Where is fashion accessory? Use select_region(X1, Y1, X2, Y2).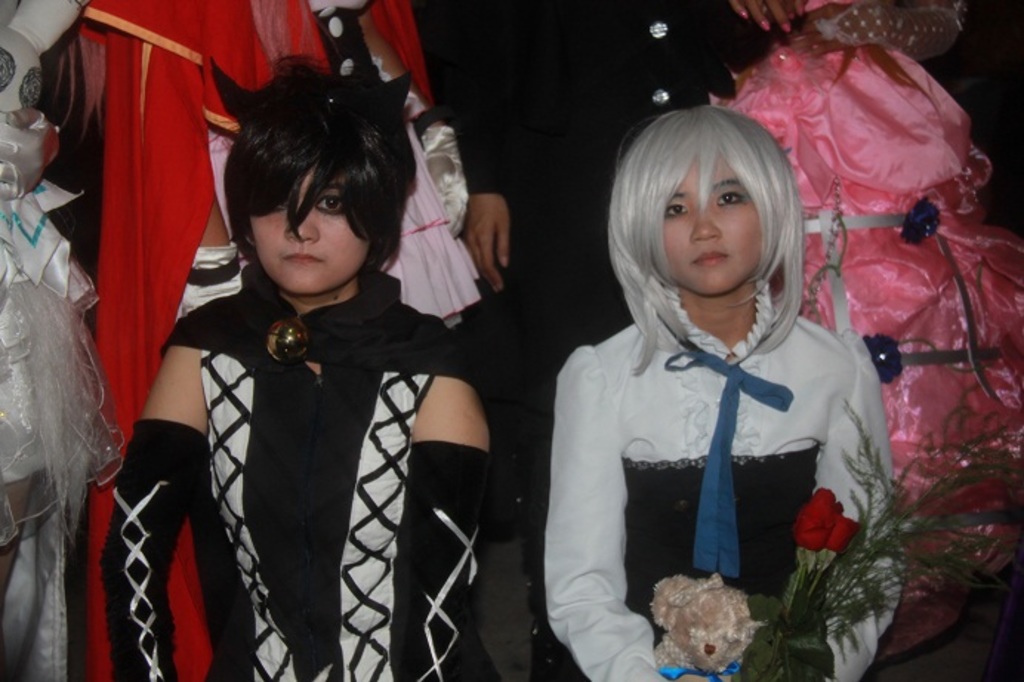
select_region(262, 320, 309, 368).
